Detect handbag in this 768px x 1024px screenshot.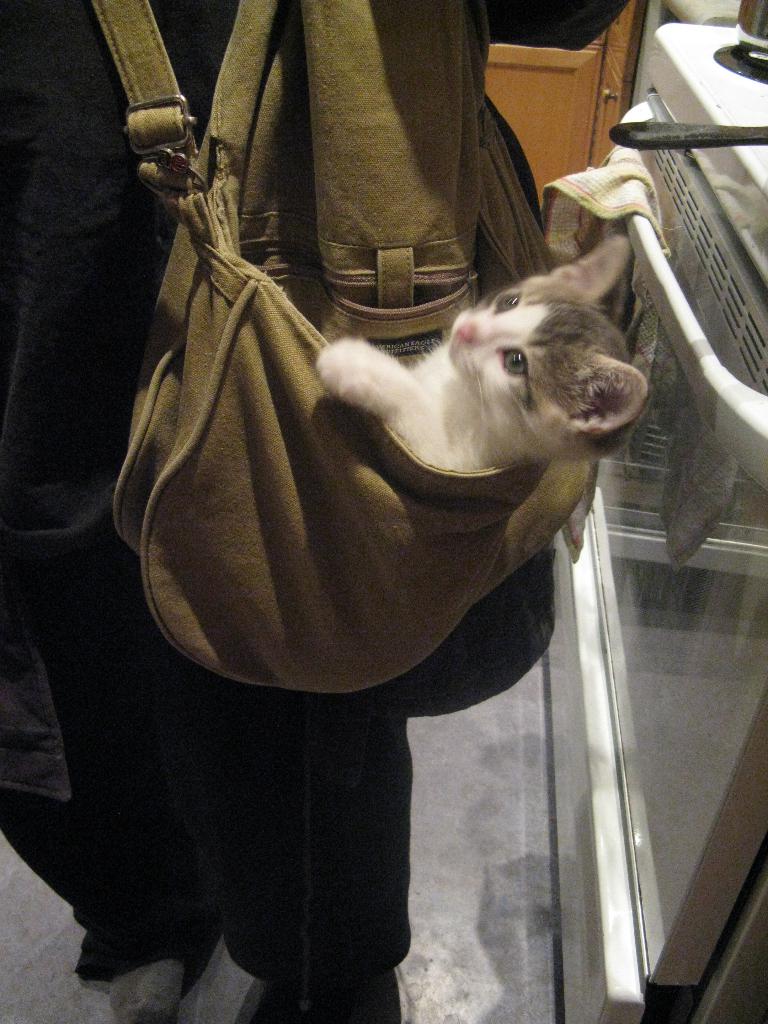
Detection: box=[89, 0, 675, 698].
